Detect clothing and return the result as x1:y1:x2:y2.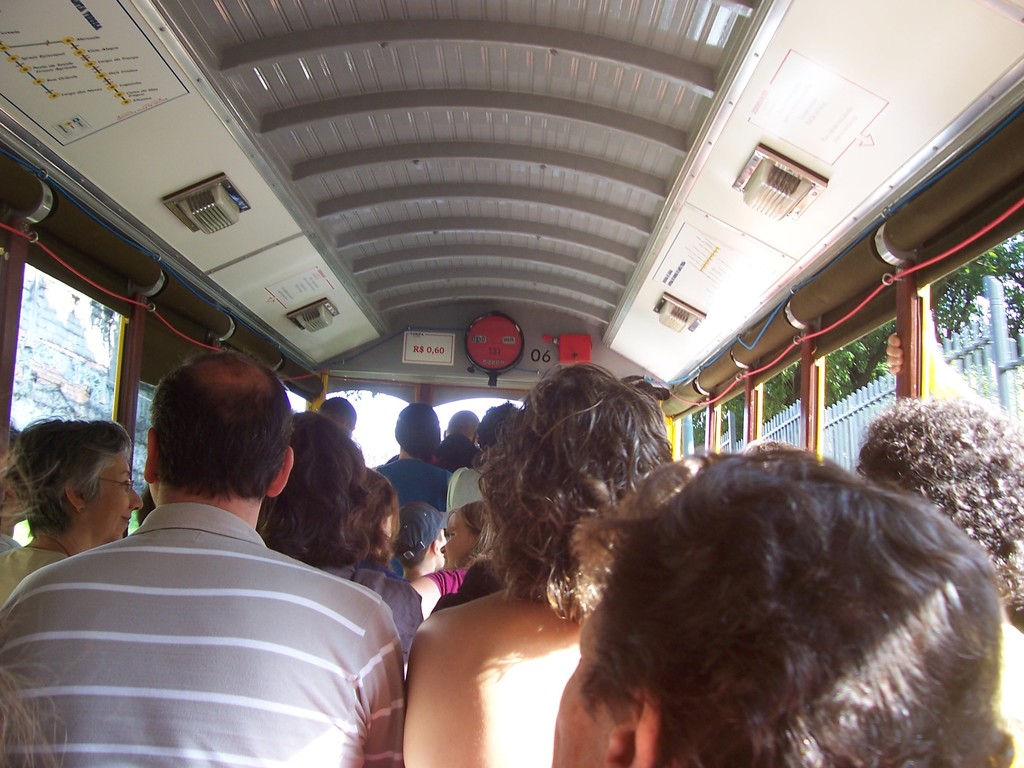
378:452:452:502.
